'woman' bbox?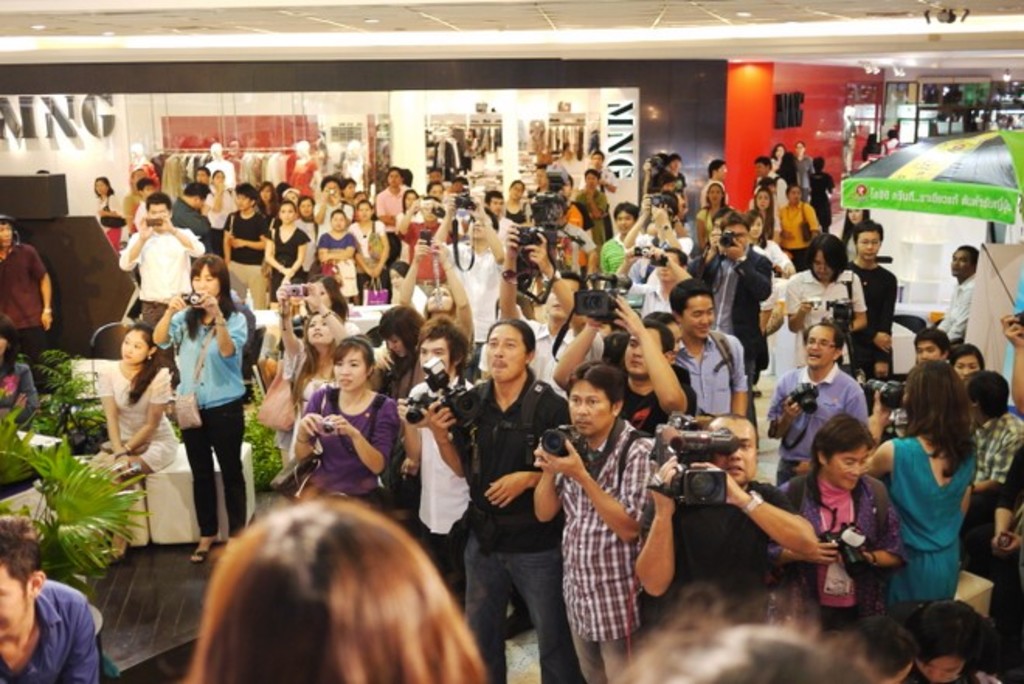
detection(92, 174, 121, 254)
